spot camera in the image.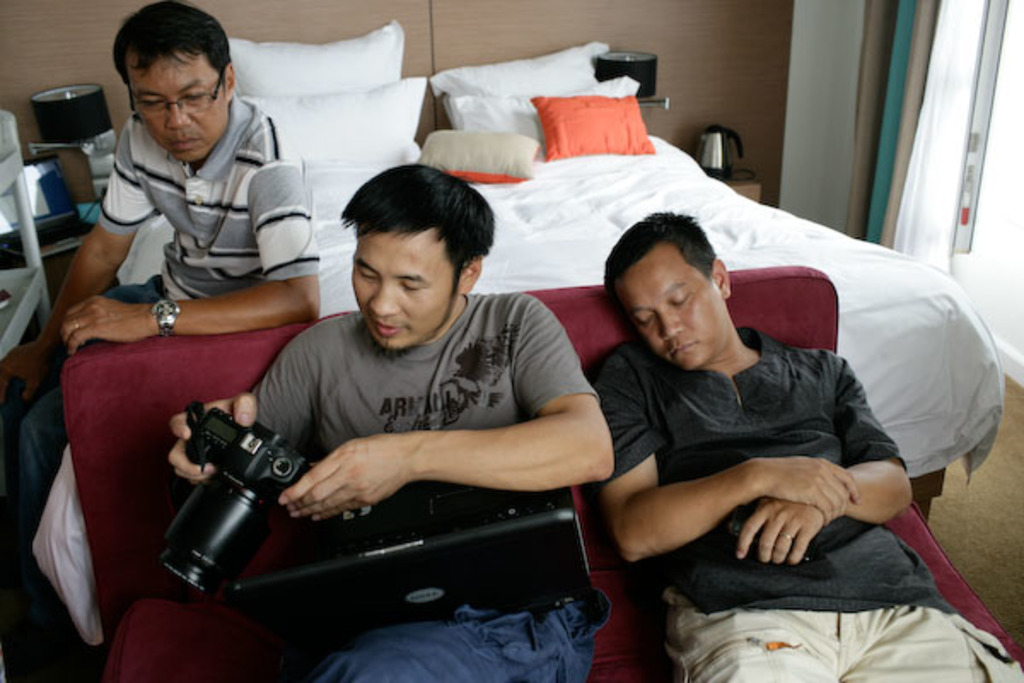
camera found at 157 410 314 603.
